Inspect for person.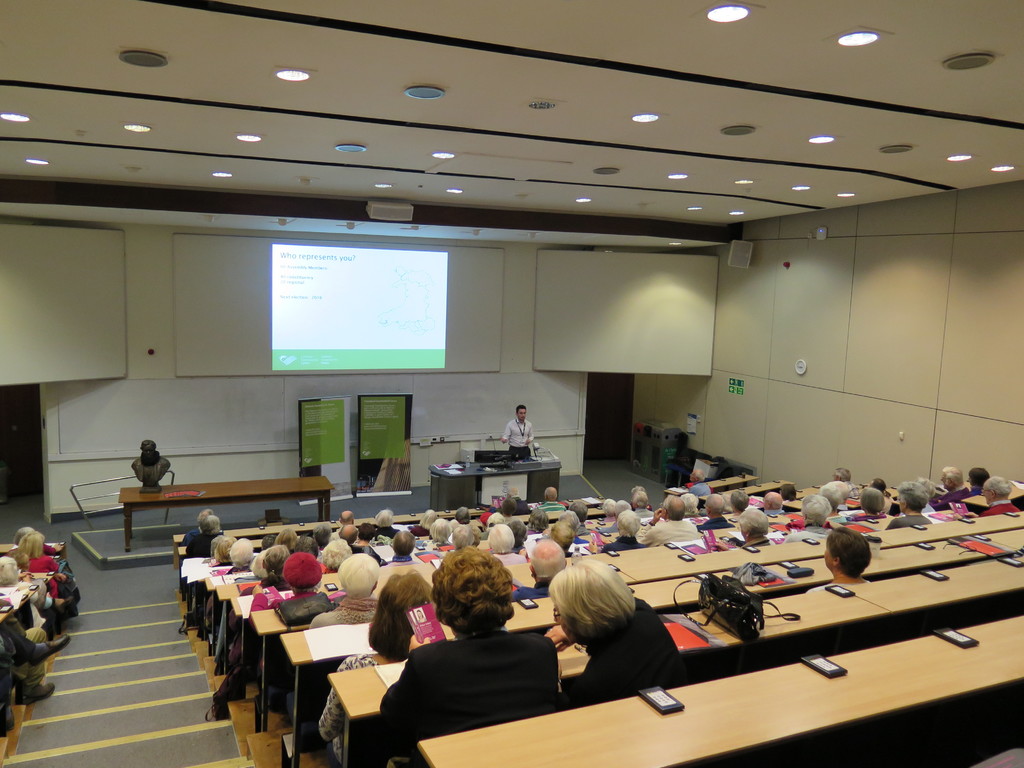
Inspection: x1=348, y1=548, x2=556, y2=767.
